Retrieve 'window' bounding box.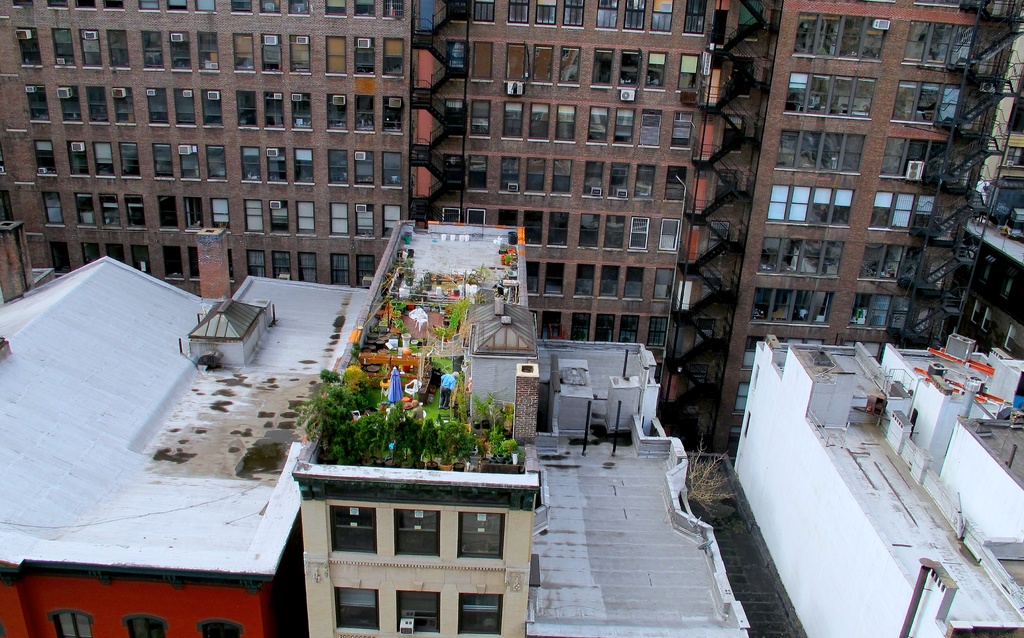
Bounding box: Rect(508, 0, 530, 29).
